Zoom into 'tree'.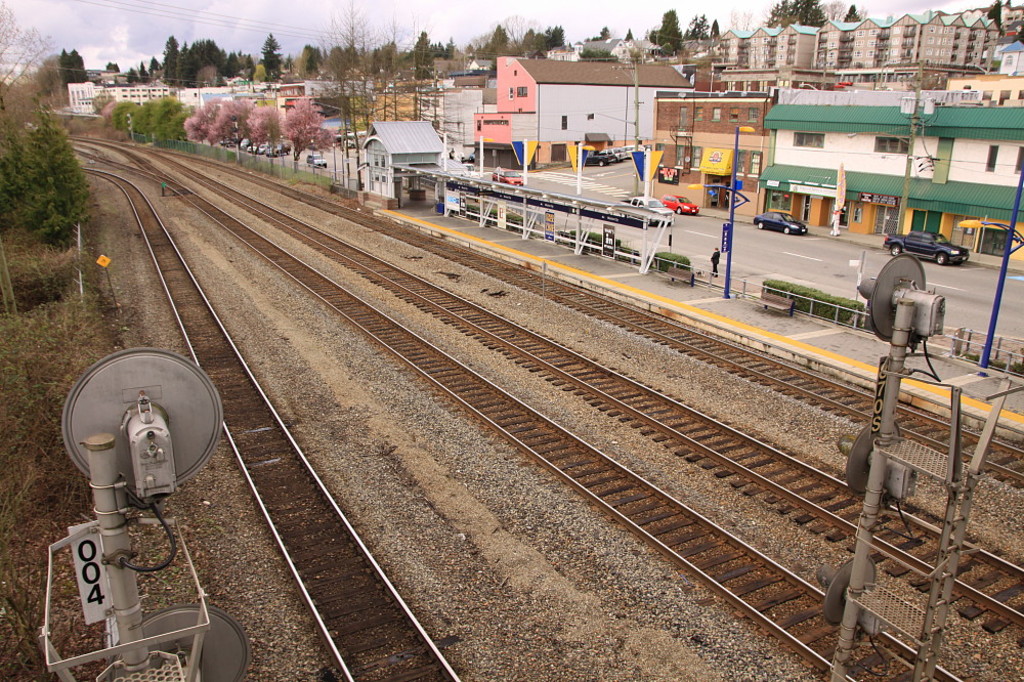
Zoom target: rect(57, 46, 89, 91).
